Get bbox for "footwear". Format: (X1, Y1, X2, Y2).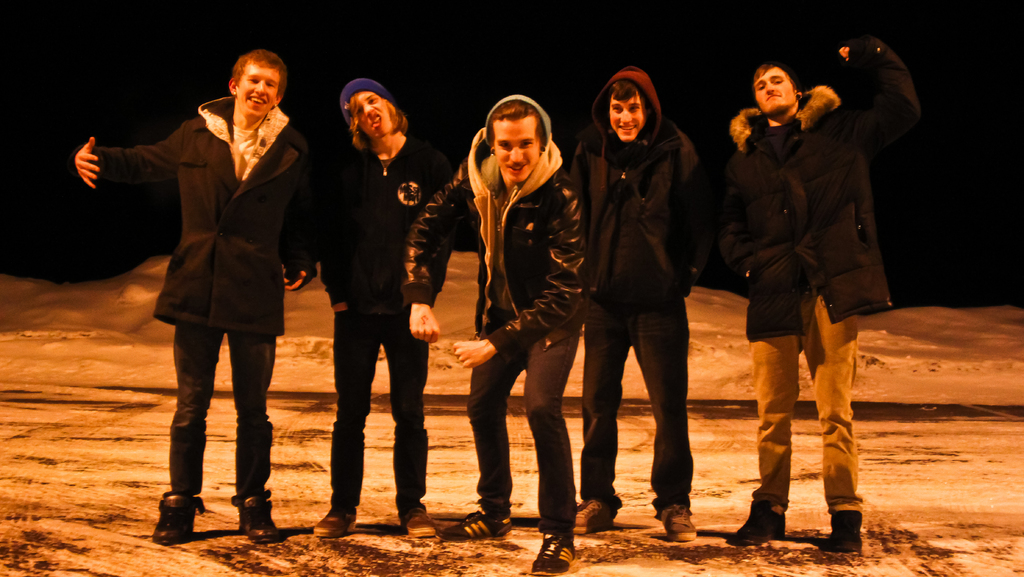
(312, 508, 358, 540).
